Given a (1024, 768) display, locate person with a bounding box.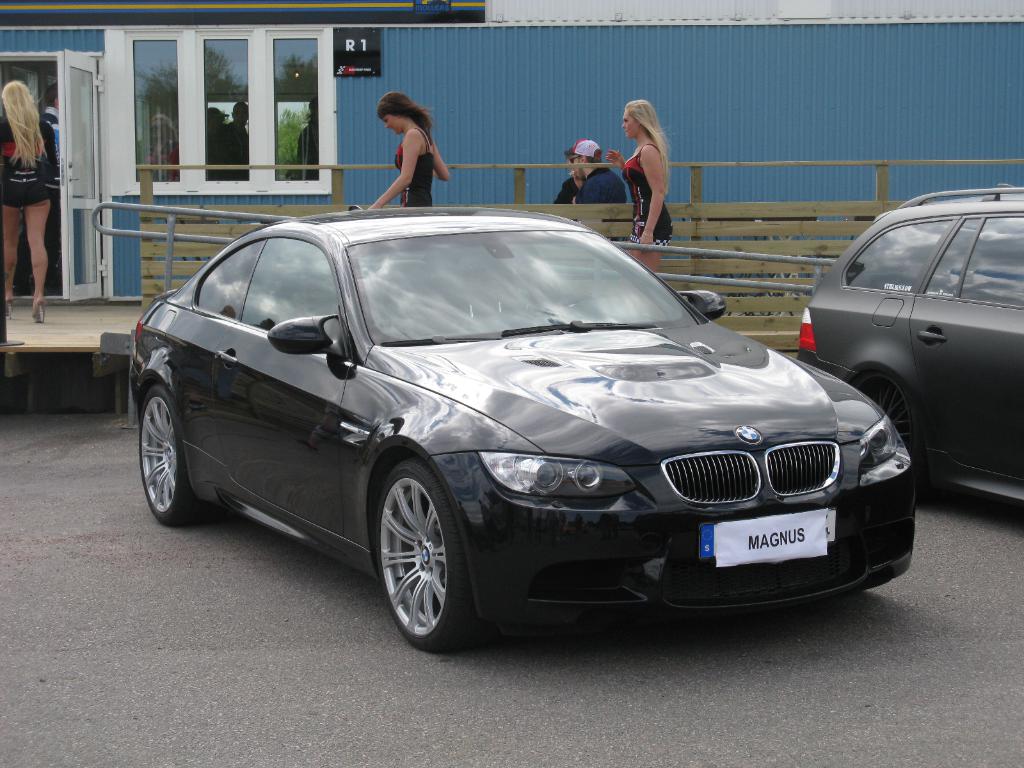
Located: l=218, t=103, r=253, b=181.
